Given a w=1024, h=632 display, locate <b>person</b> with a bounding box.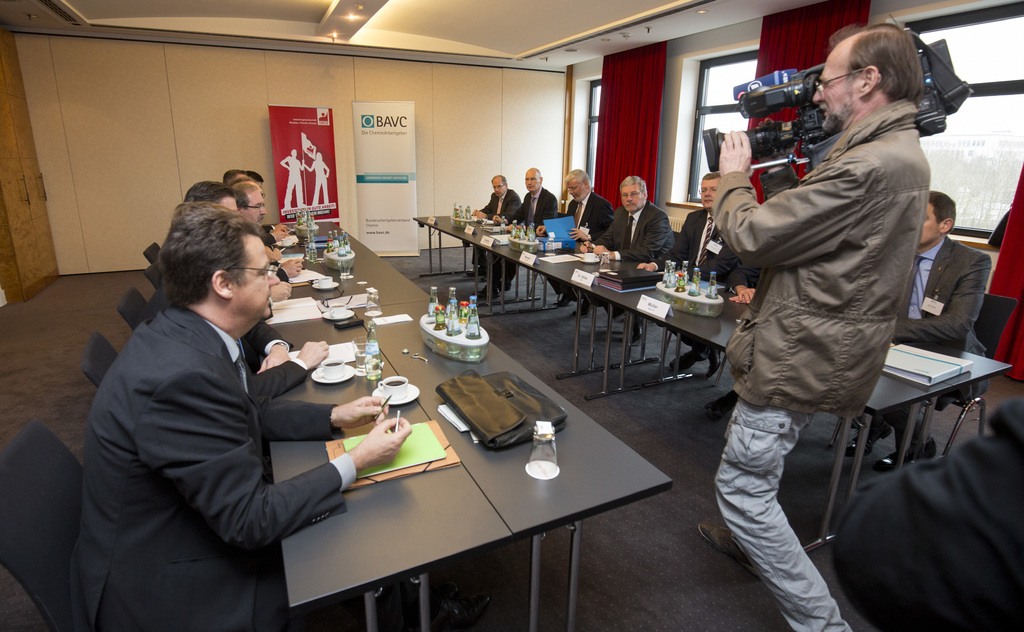
Located: (left=697, top=17, right=938, bottom=631).
